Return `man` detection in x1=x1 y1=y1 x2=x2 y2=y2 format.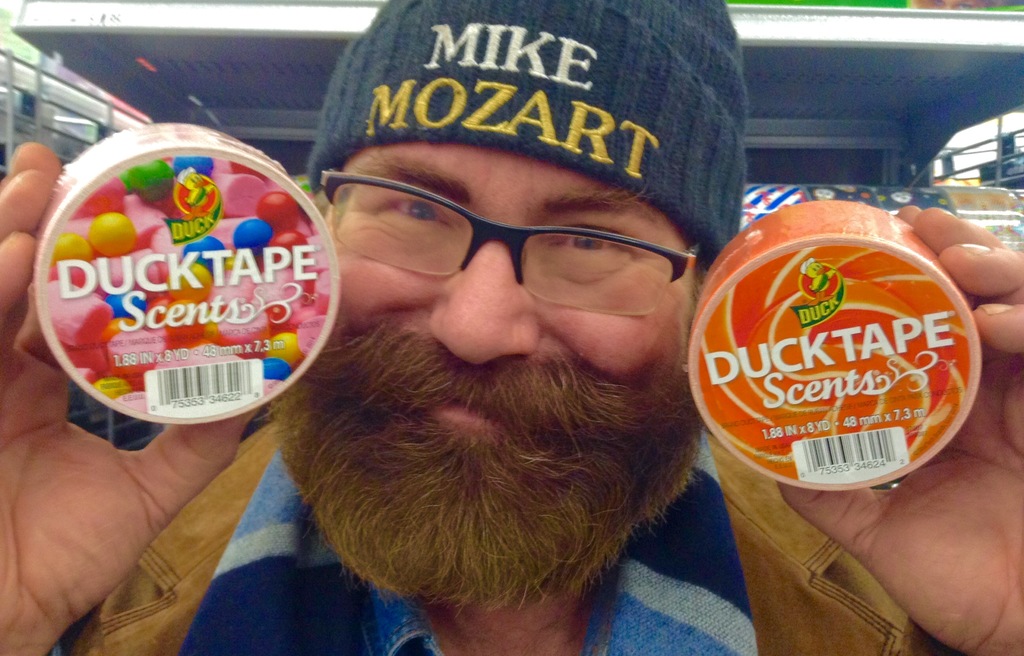
x1=0 y1=0 x2=1023 y2=644.
